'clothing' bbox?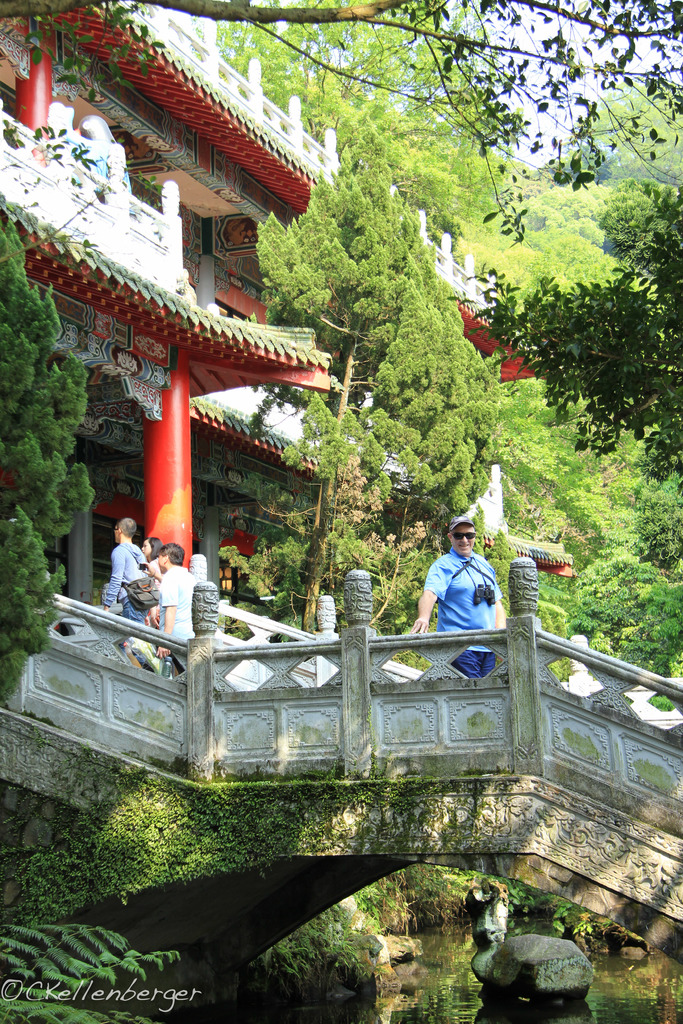
locate(106, 536, 139, 619)
